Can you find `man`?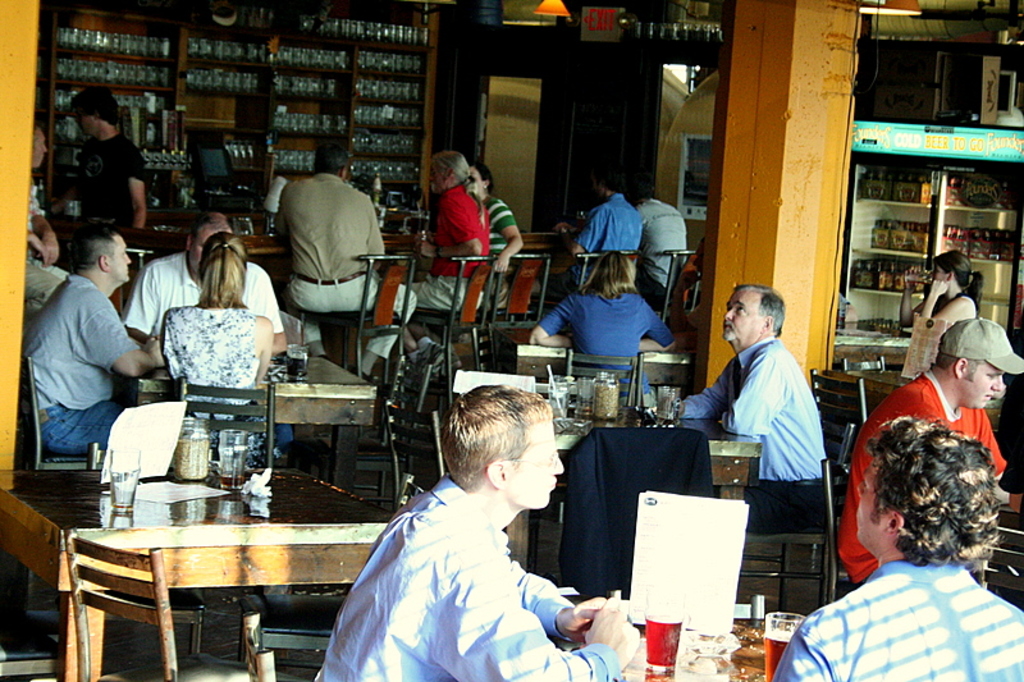
Yes, bounding box: x1=347, y1=376, x2=613, y2=681.
